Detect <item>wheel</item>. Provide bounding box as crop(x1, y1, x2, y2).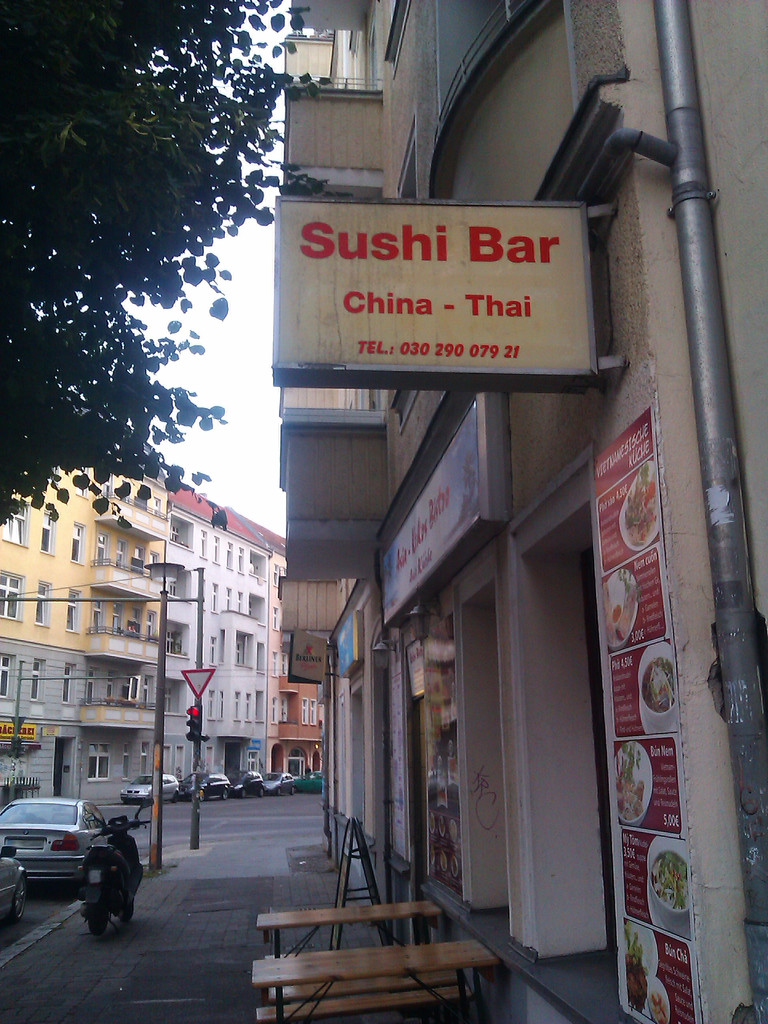
crop(118, 900, 134, 922).
